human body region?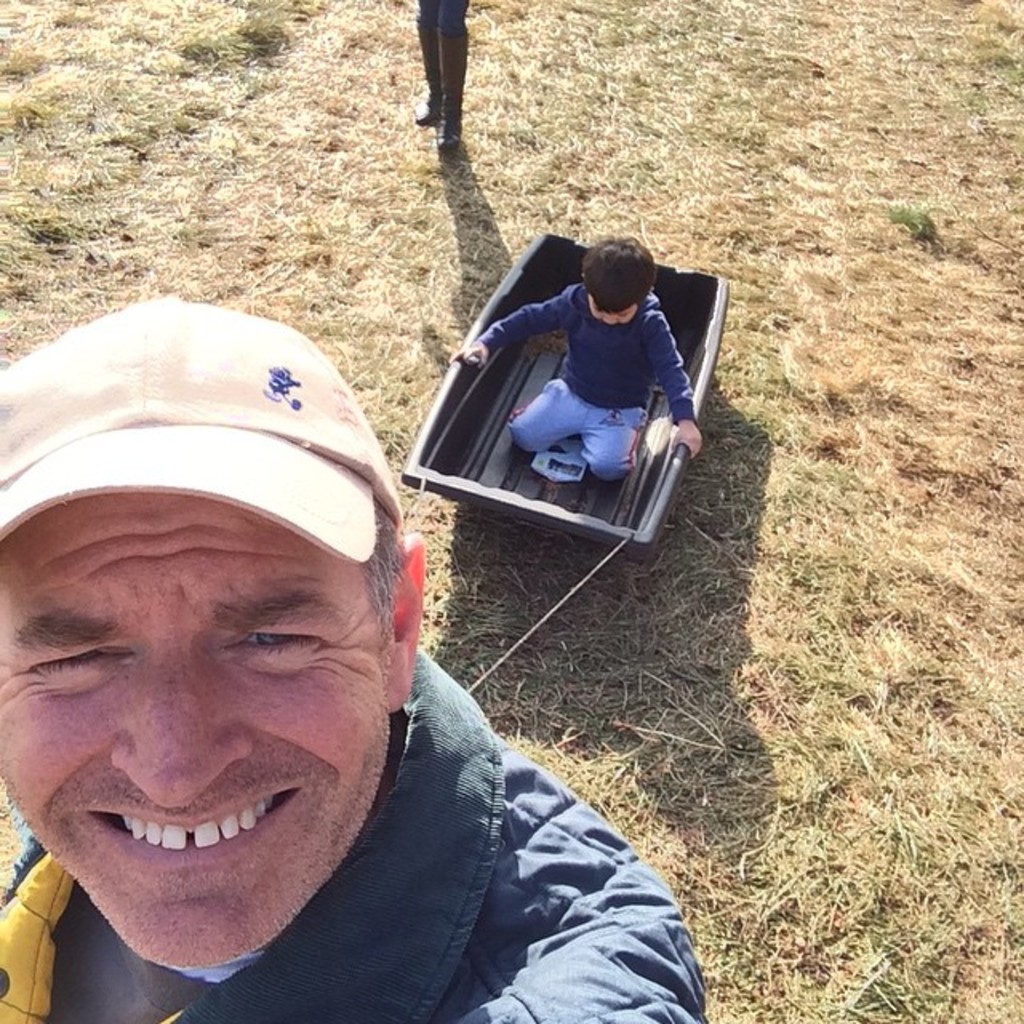
Rect(450, 290, 704, 477)
